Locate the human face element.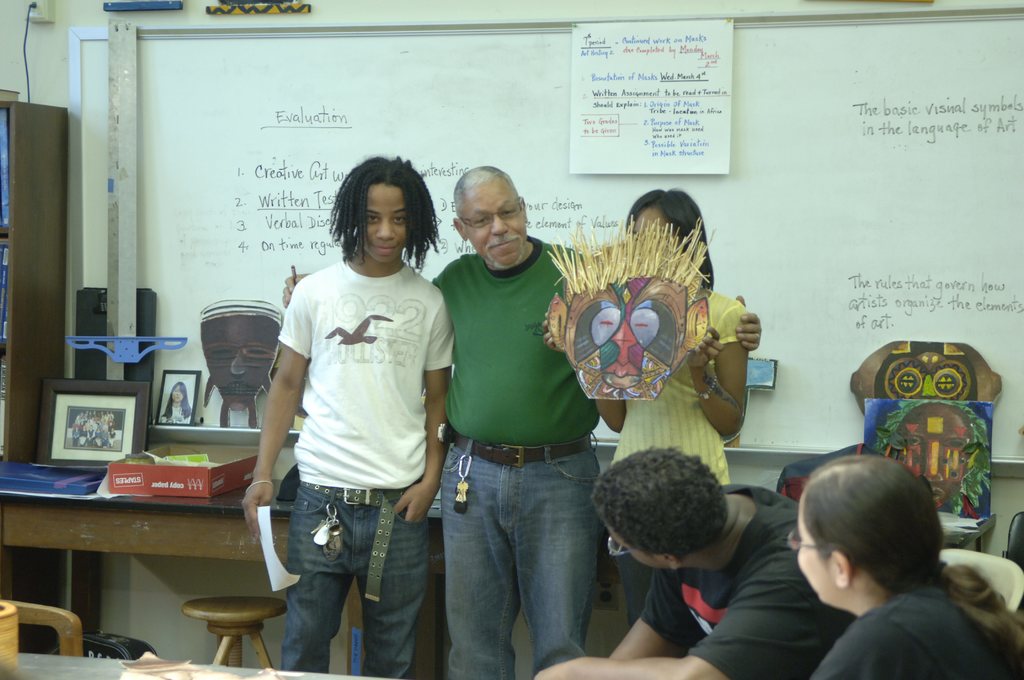
Element bbox: rect(629, 210, 682, 247).
